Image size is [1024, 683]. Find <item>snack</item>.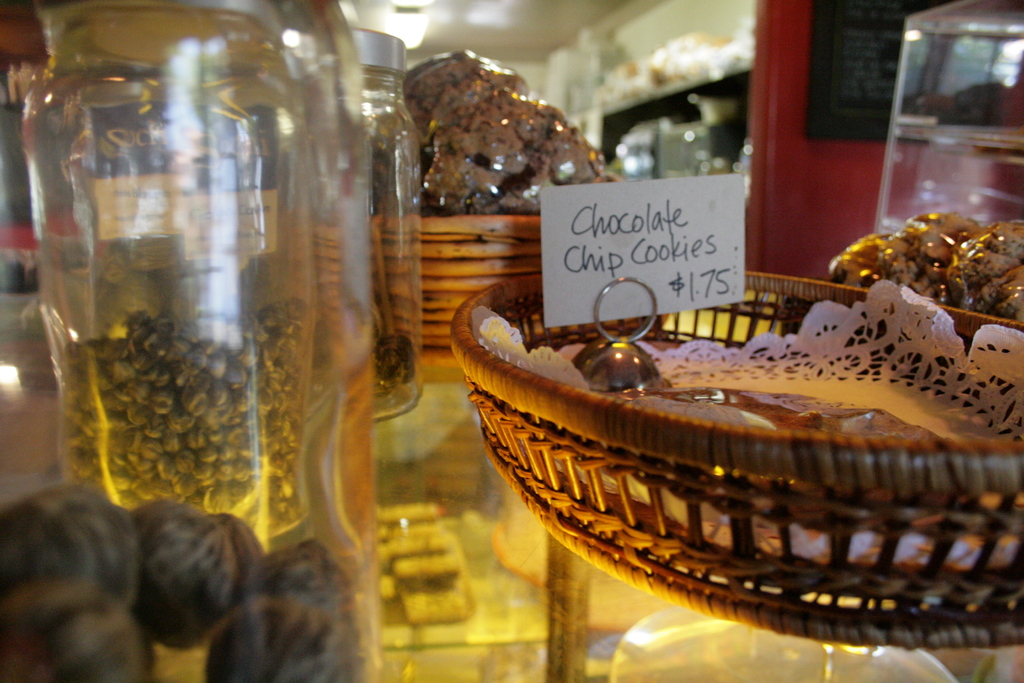
rect(0, 479, 365, 682).
